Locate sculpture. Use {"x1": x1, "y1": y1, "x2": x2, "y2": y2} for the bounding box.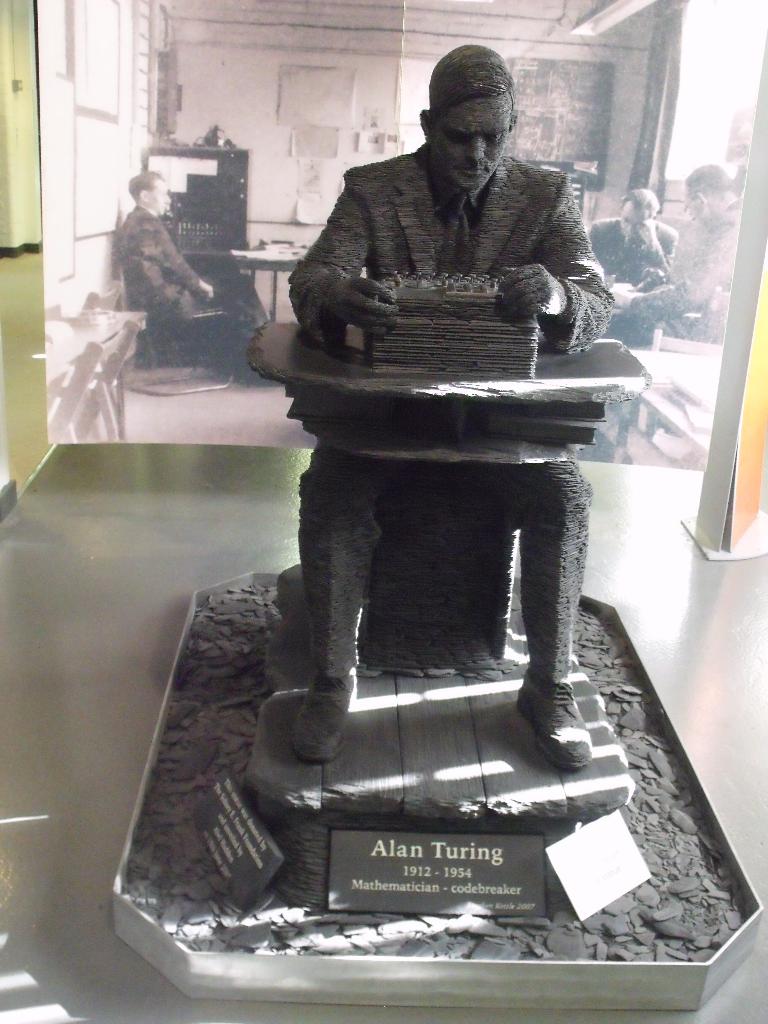
{"x1": 232, "y1": 33, "x2": 630, "y2": 855}.
